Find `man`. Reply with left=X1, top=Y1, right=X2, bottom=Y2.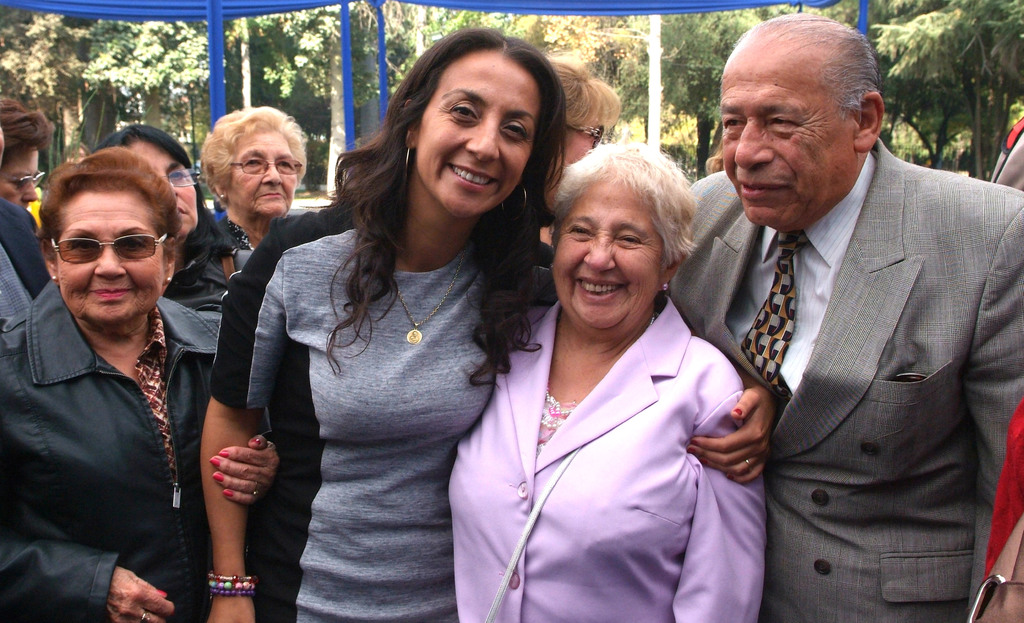
left=681, top=6, right=1023, bottom=622.
